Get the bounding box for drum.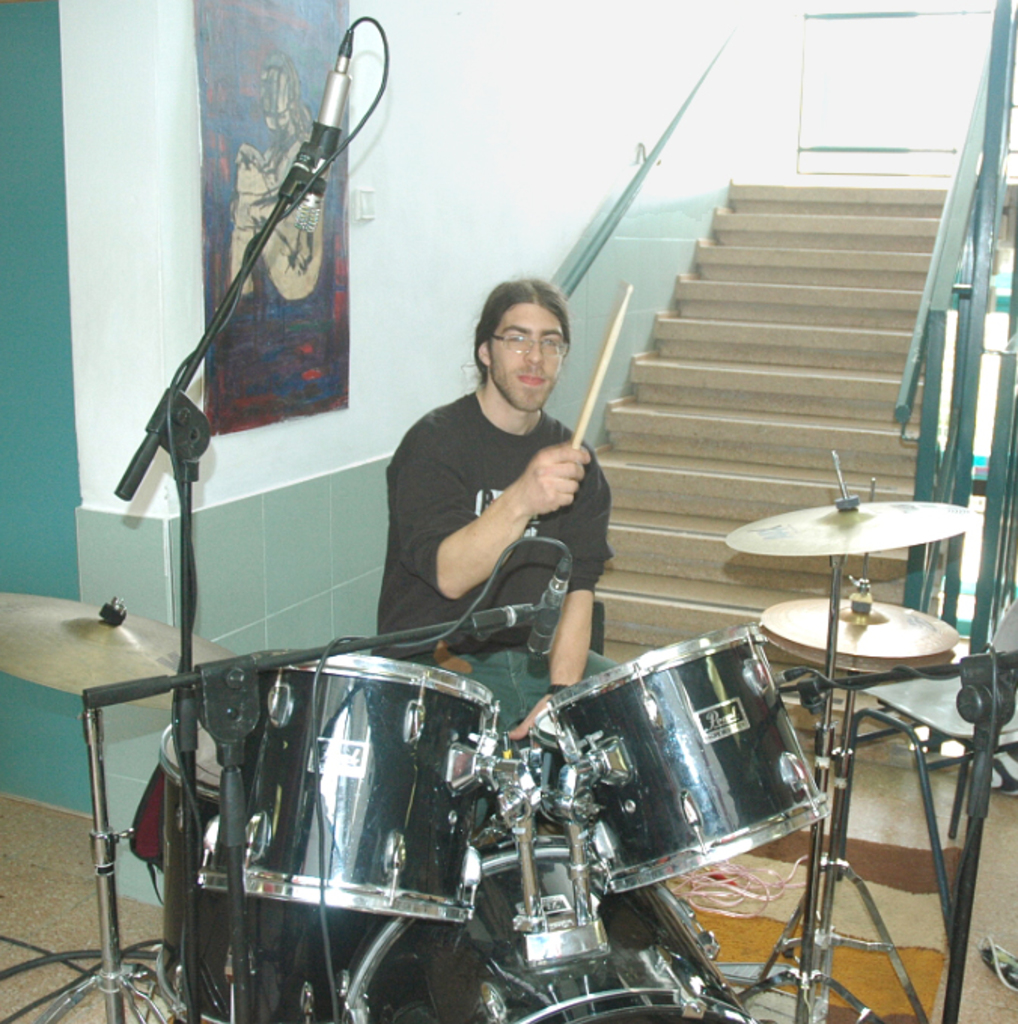
(151, 726, 373, 1022).
